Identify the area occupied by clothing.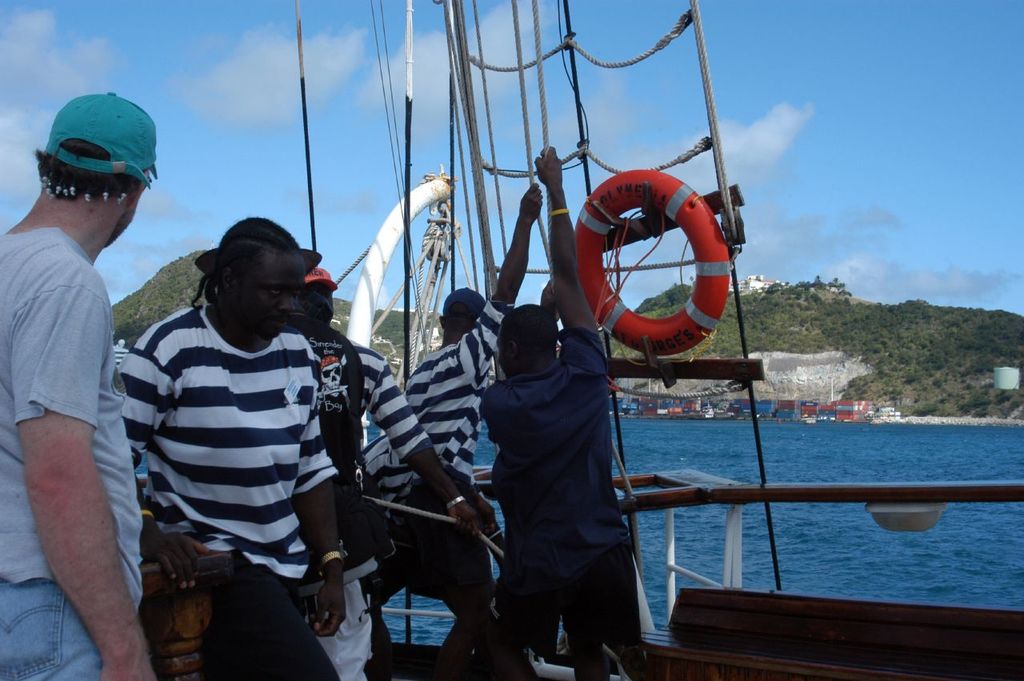
Area: <bbox>2, 227, 139, 679</bbox>.
